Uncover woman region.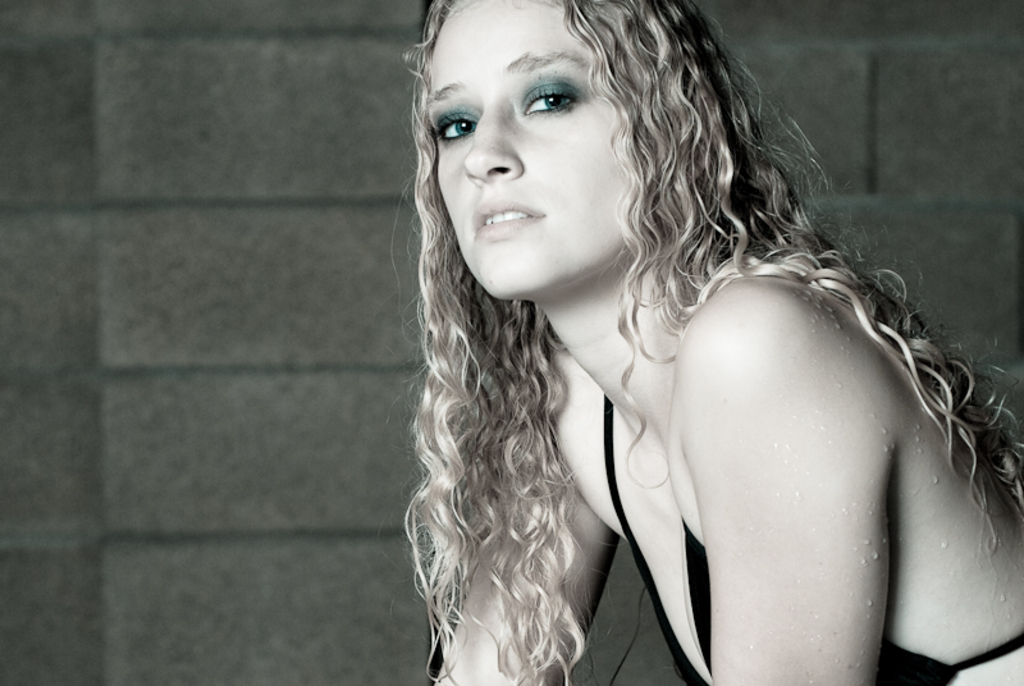
Uncovered: BBox(398, 0, 1023, 685).
